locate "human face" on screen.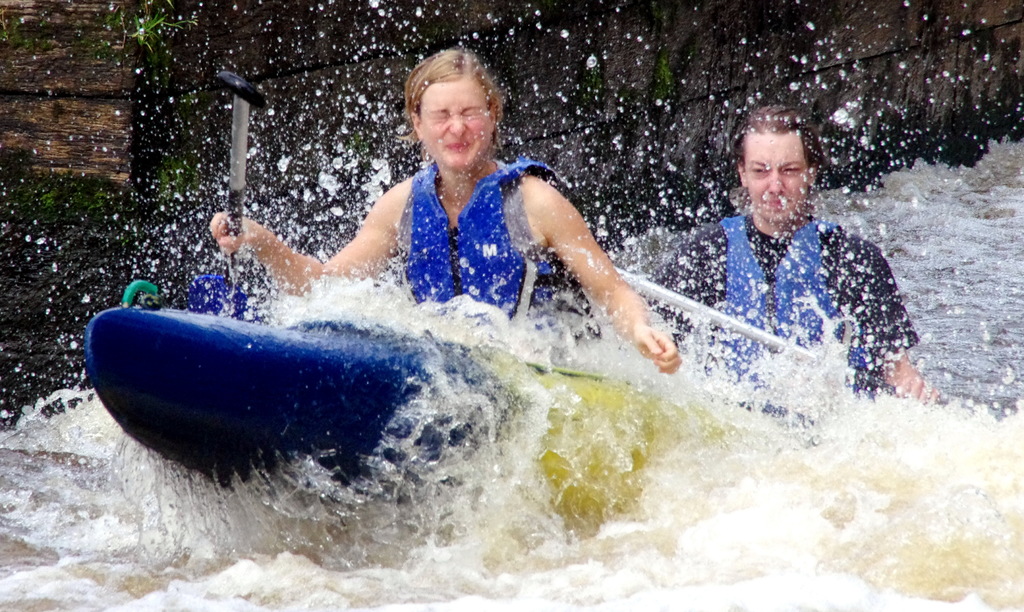
On screen at BBox(410, 84, 494, 157).
